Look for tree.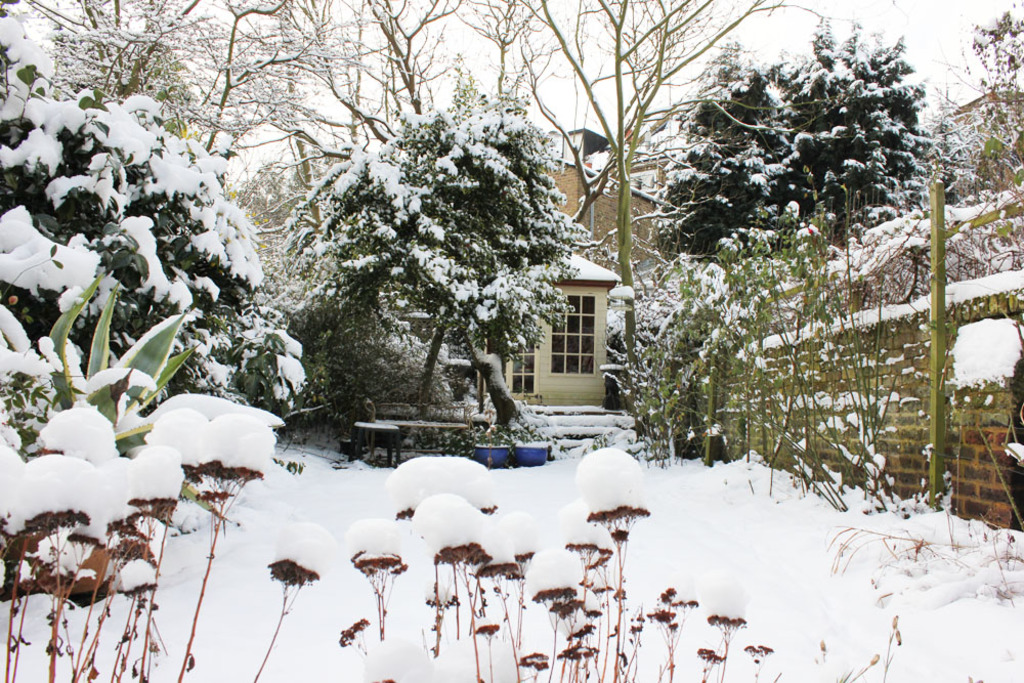
Found: select_region(641, 26, 955, 276).
